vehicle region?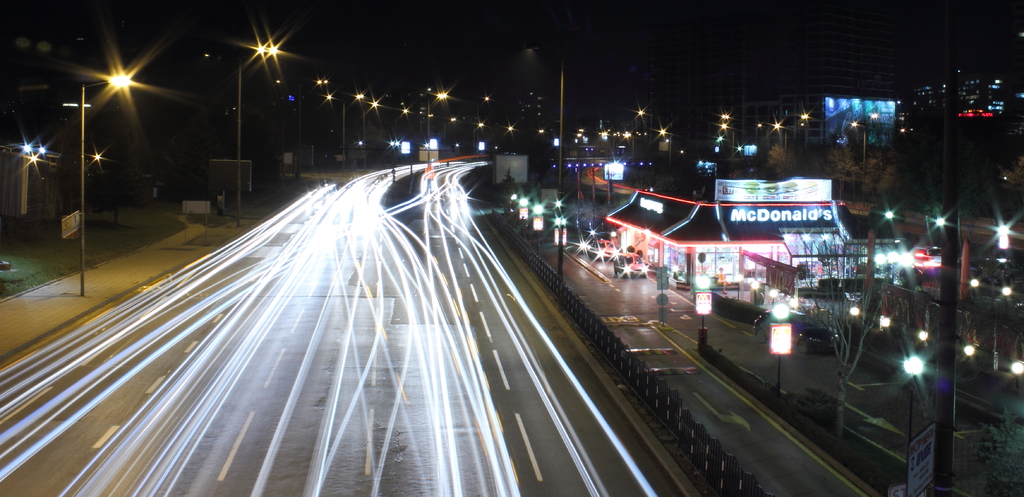
left=586, top=237, right=621, bottom=262
